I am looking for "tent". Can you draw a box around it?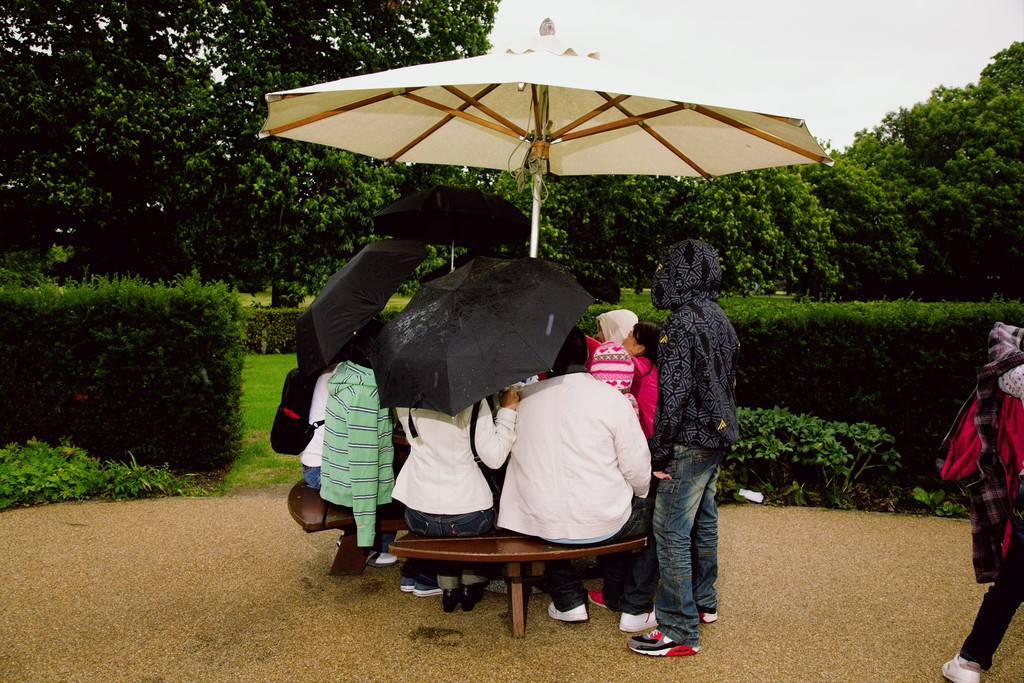
Sure, the bounding box is box(256, 8, 834, 266).
